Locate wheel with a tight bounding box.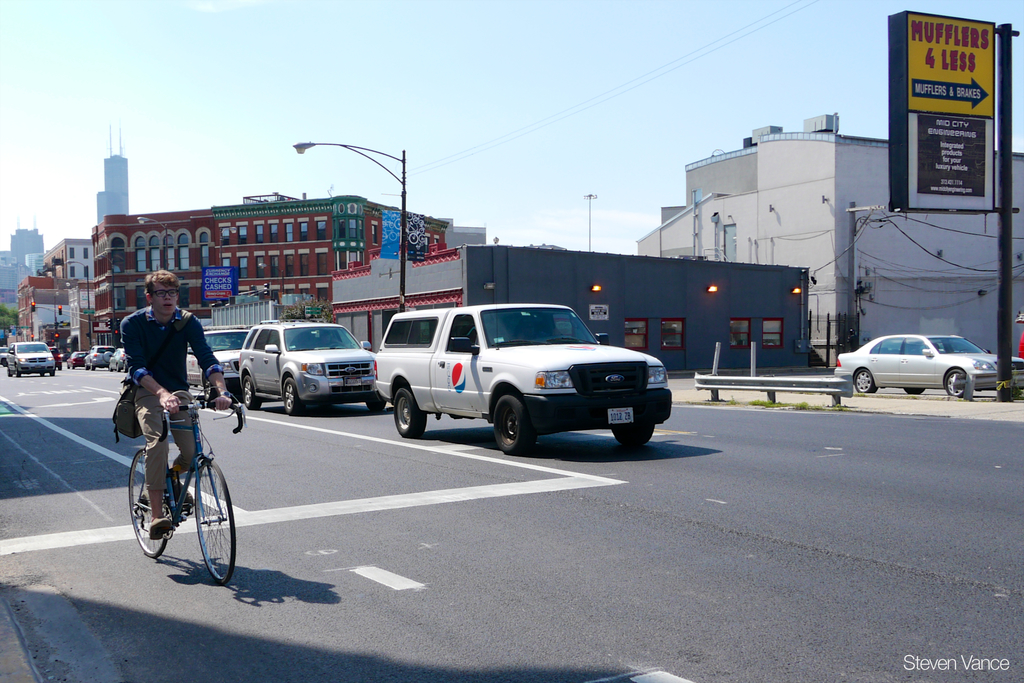
{"left": 282, "top": 377, "right": 303, "bottom": 416}.
